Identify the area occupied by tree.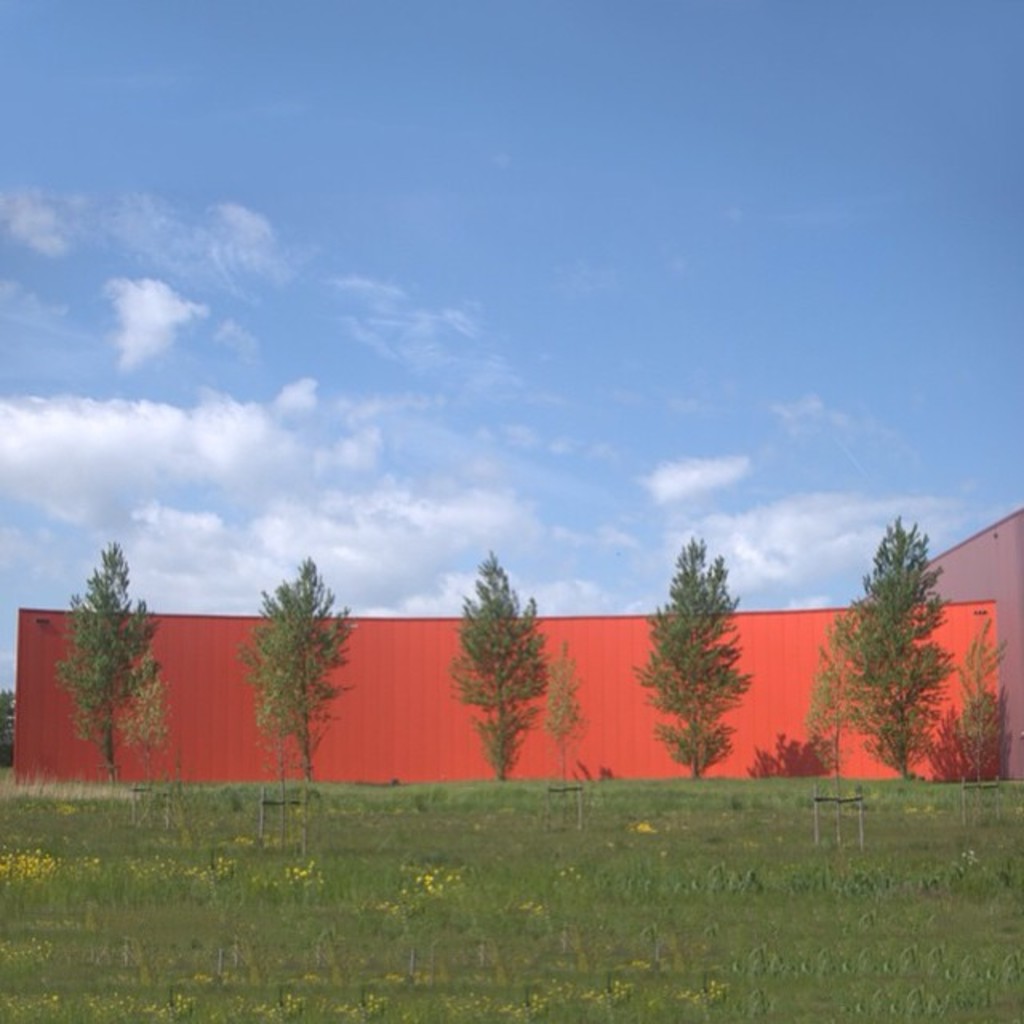
Area: bbox=[250, 715, 288, 806].
